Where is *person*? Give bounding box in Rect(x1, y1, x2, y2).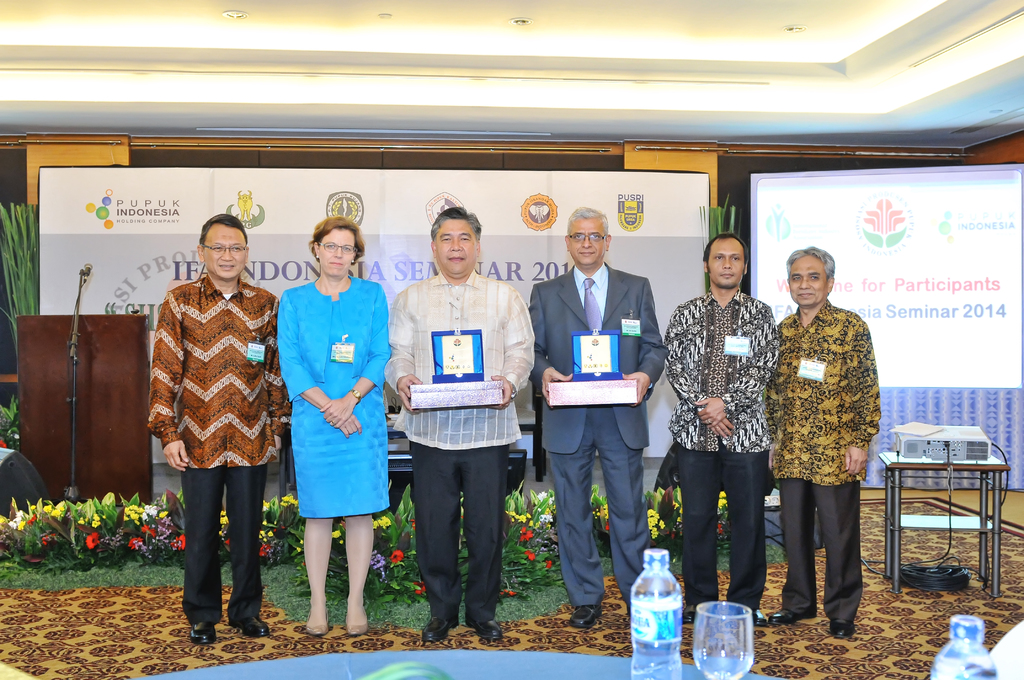
Rect(768, 243, 882, 636).
